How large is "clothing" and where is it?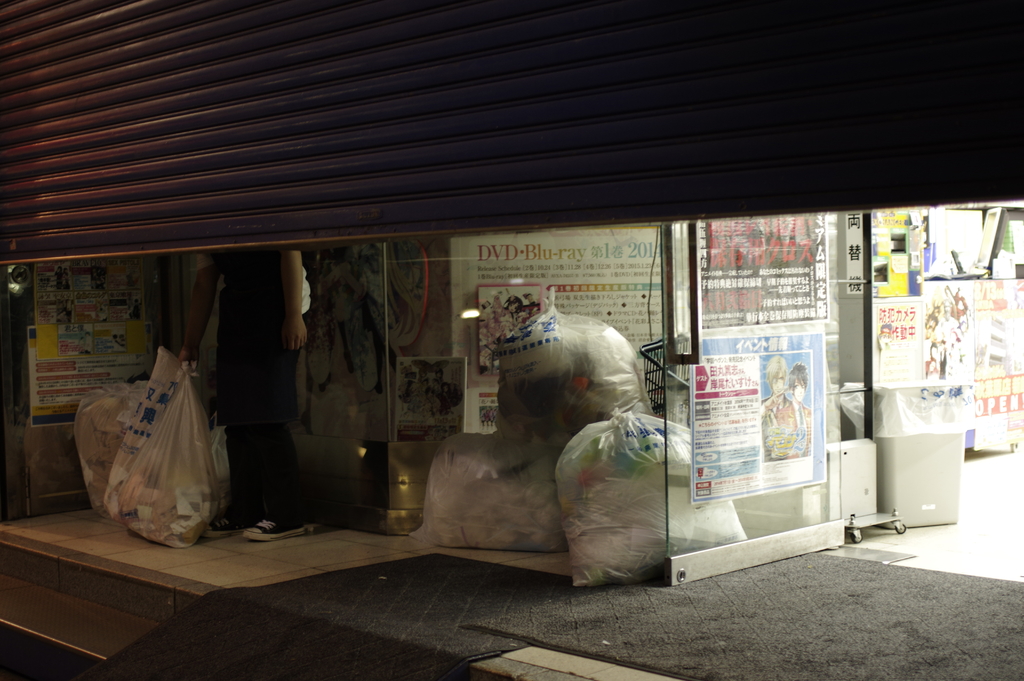
Bounding box: [195, 248, 314, 525].
